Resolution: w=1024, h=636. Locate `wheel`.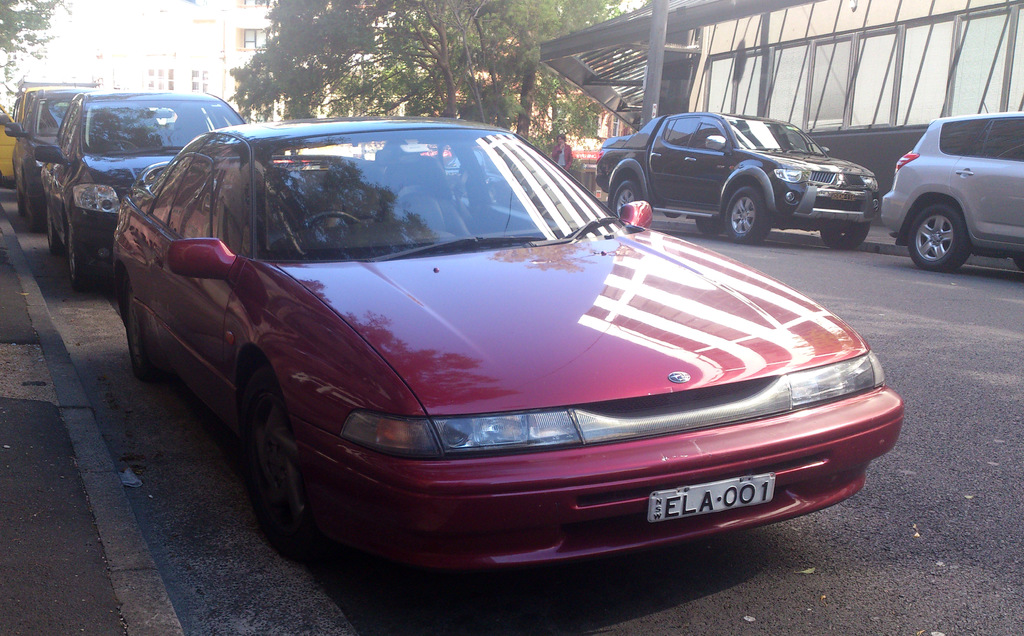
bbox=(67, 232, 90, 291).
